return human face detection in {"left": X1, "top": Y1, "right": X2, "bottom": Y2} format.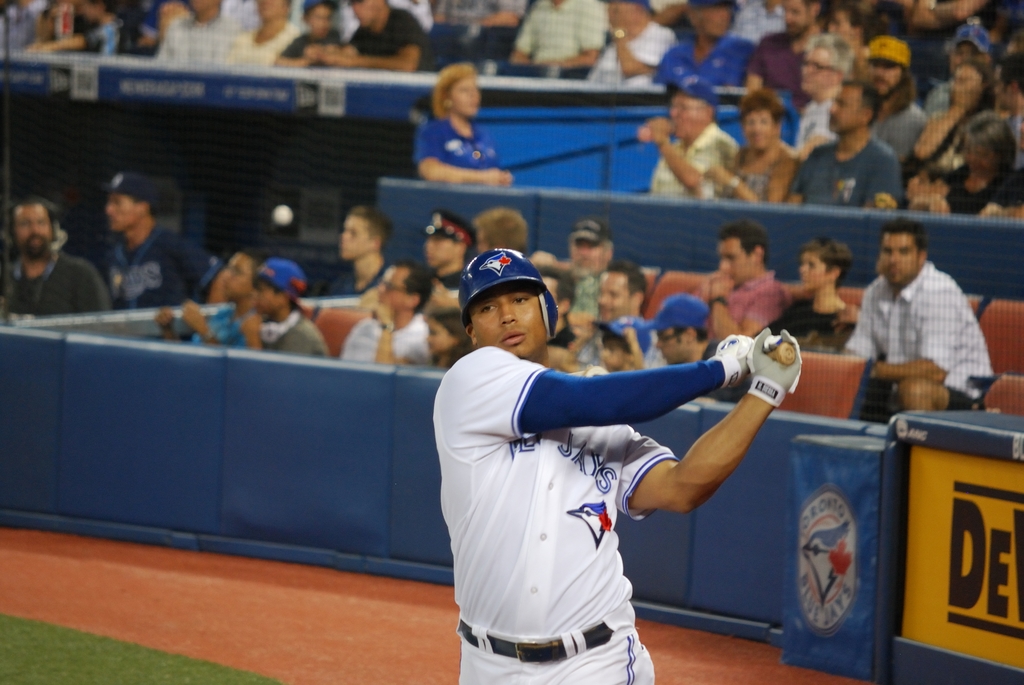
{"left": 379, "top": 266, "right": 406, "bottom": 316}.
